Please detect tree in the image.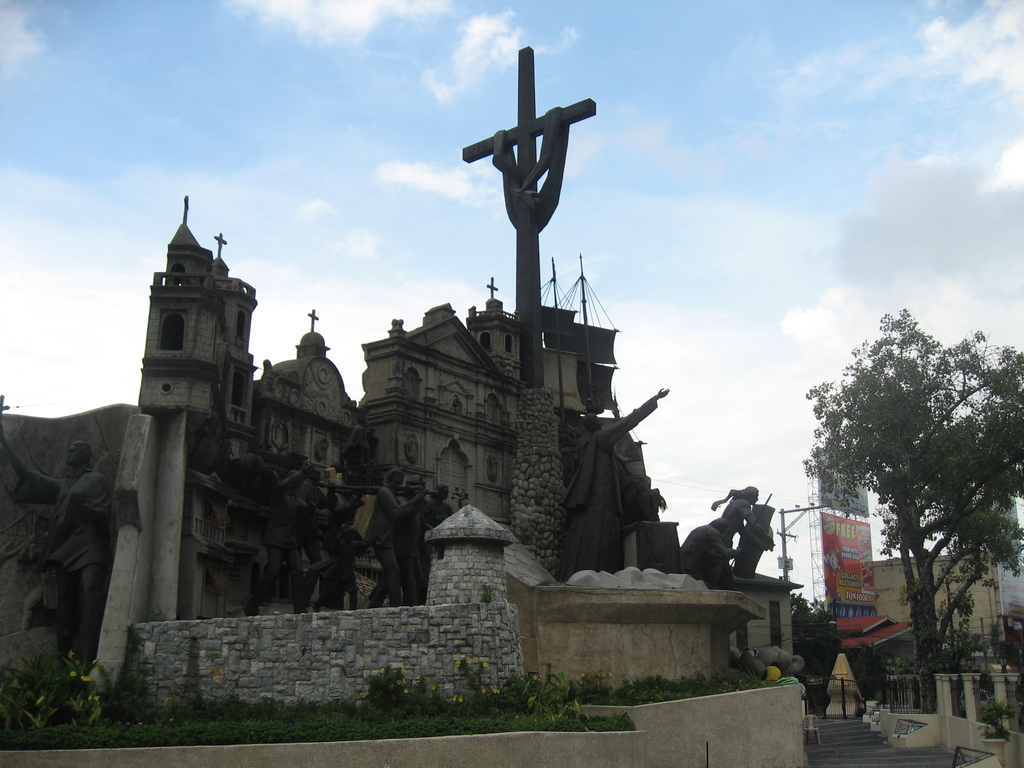
(806, 303, 1023, 715).
